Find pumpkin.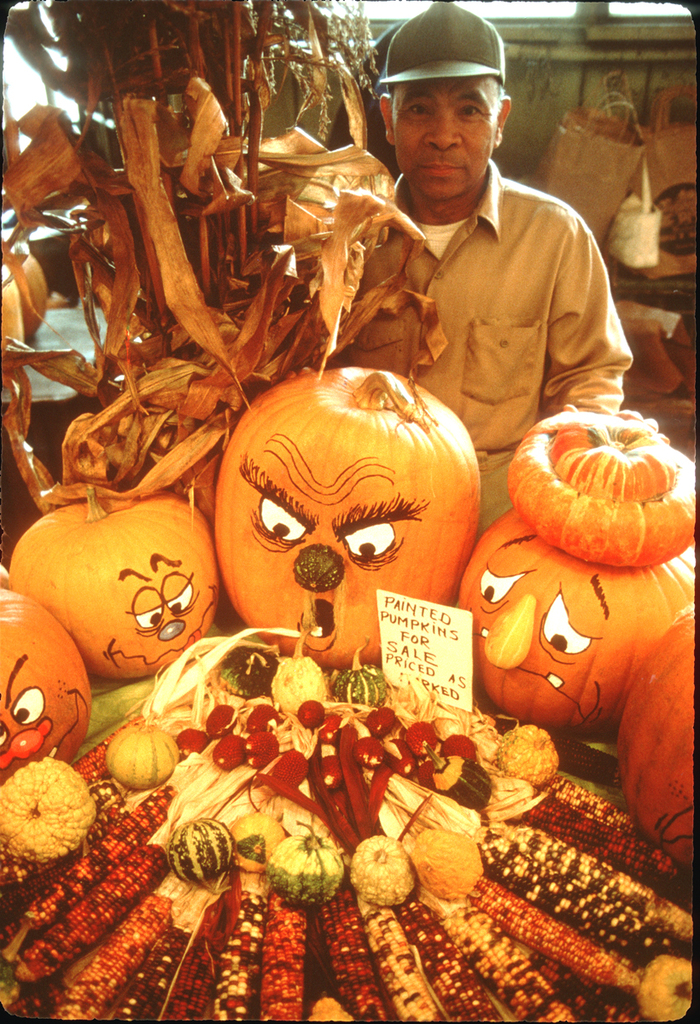
0 585 100 791.
